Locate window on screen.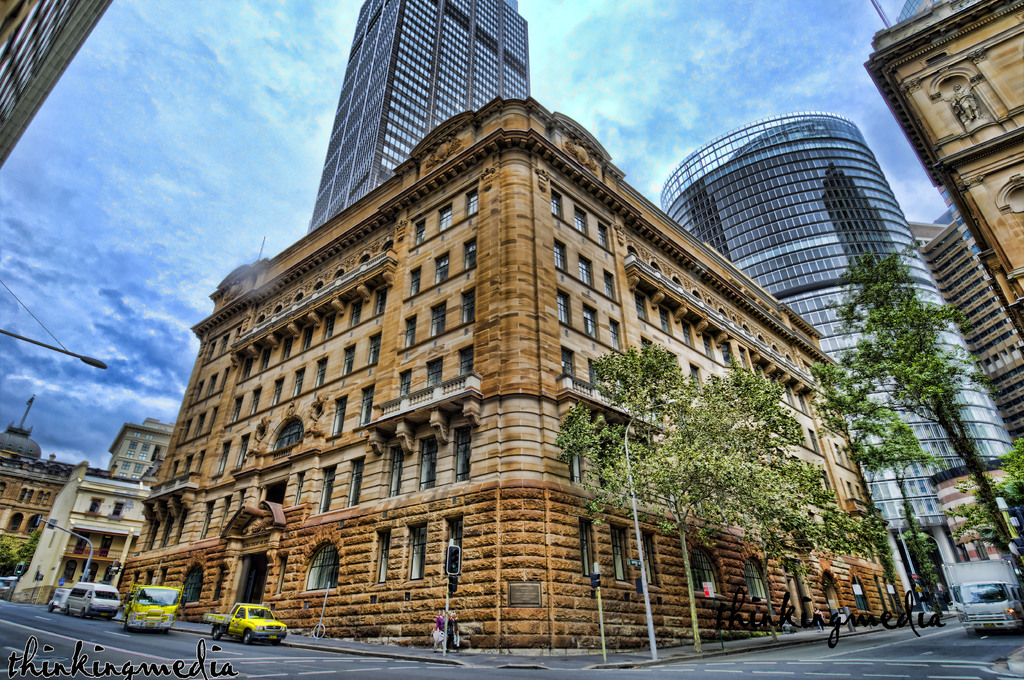
On screen at detection(450, 423, 470, 482).
